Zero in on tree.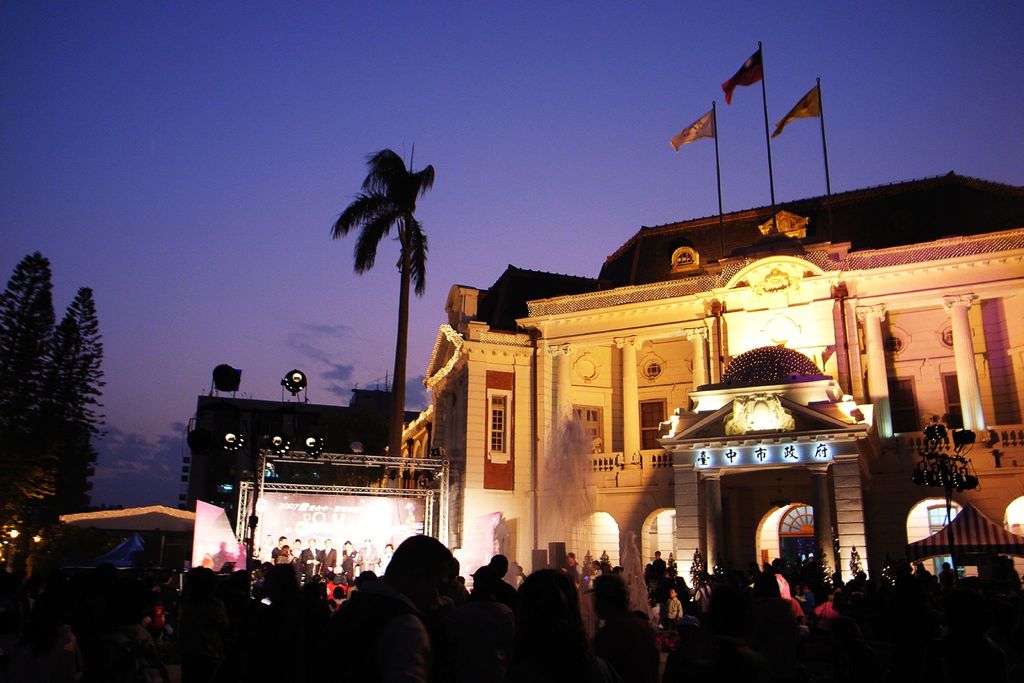
Zeroed in: 332/142/450/486.
